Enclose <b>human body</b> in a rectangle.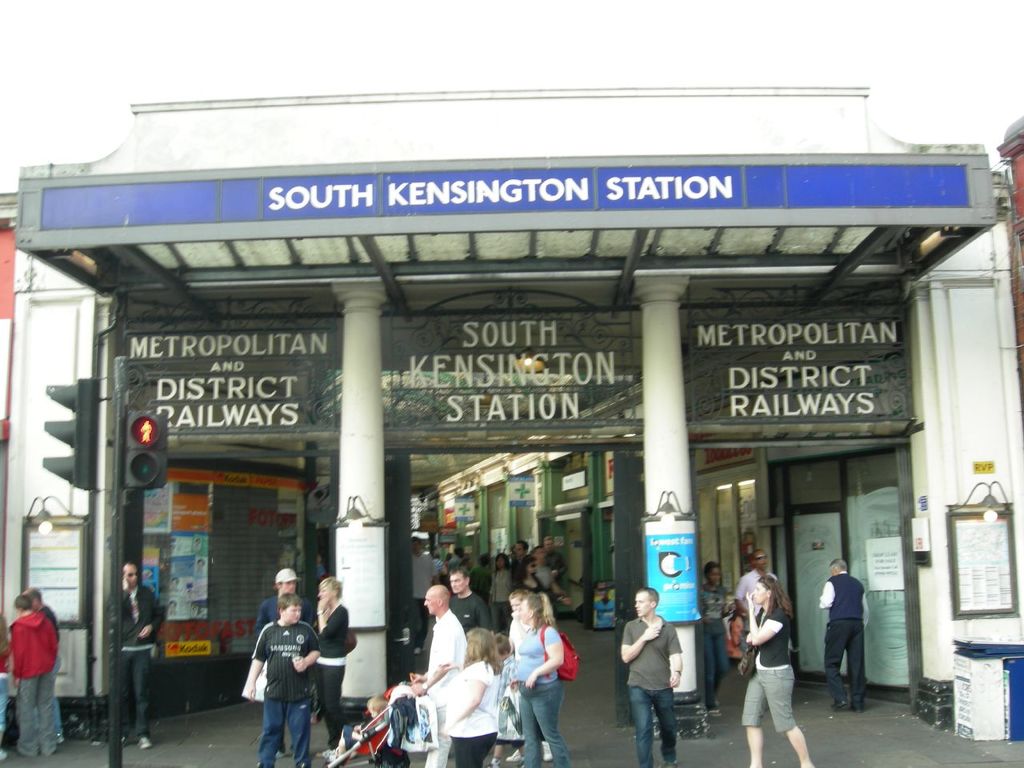
<bbox>732, 559, 814, 766</bbox>.
